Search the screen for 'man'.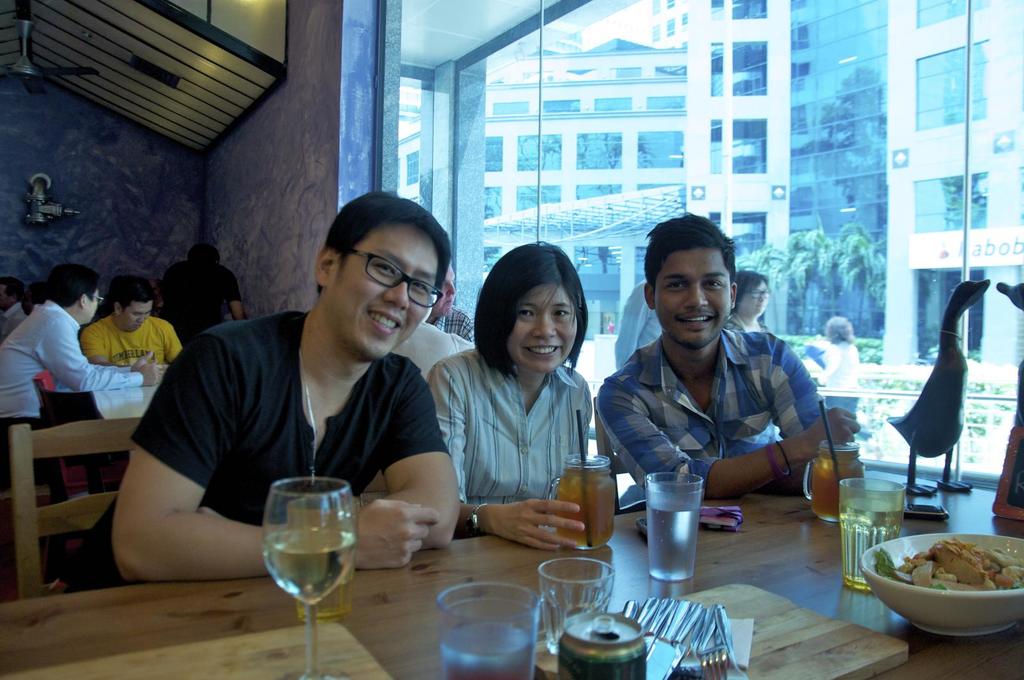
Found at Rect(593, 213, 861, 502).
